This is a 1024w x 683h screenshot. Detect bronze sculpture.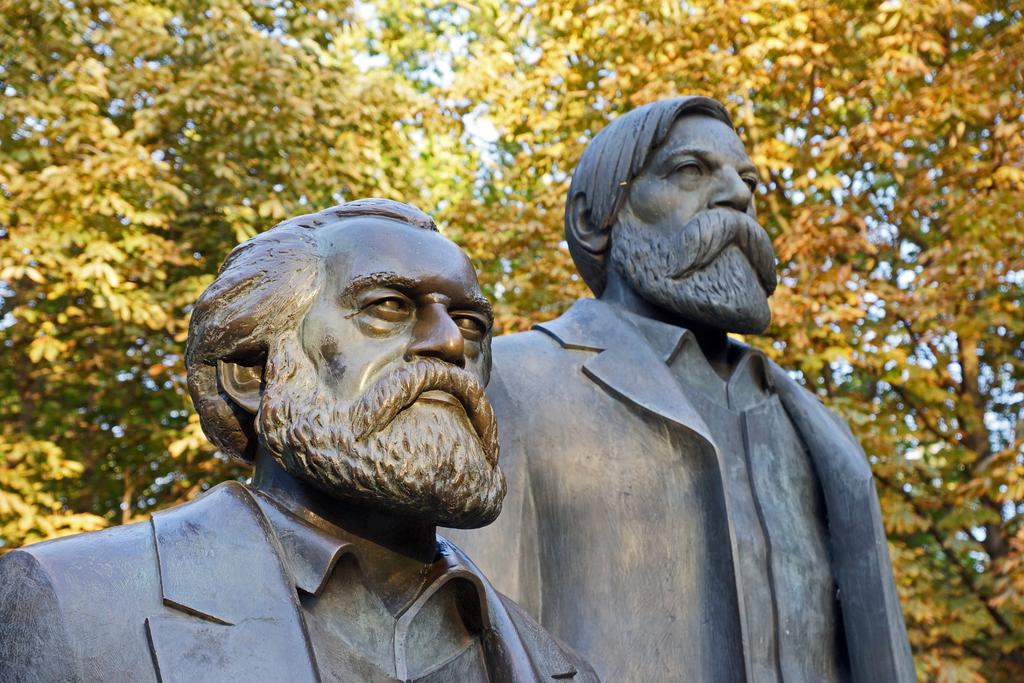
region(454, 33, 897, 682).
